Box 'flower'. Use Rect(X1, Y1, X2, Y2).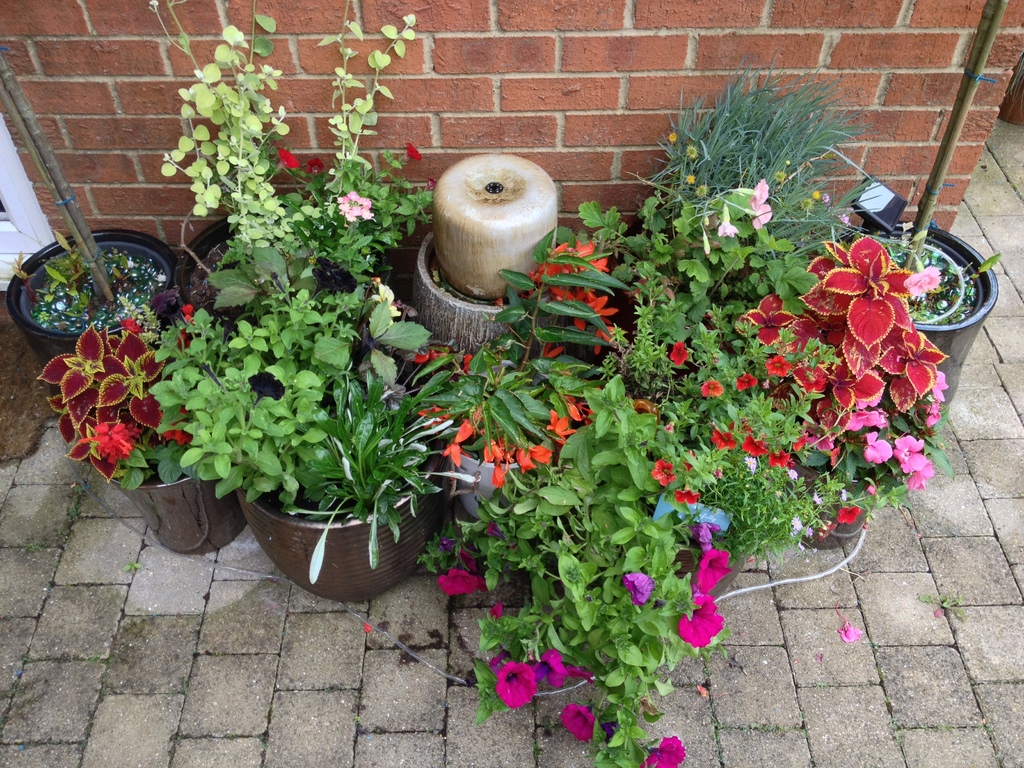
Rect(792, 515, 804, 529).
